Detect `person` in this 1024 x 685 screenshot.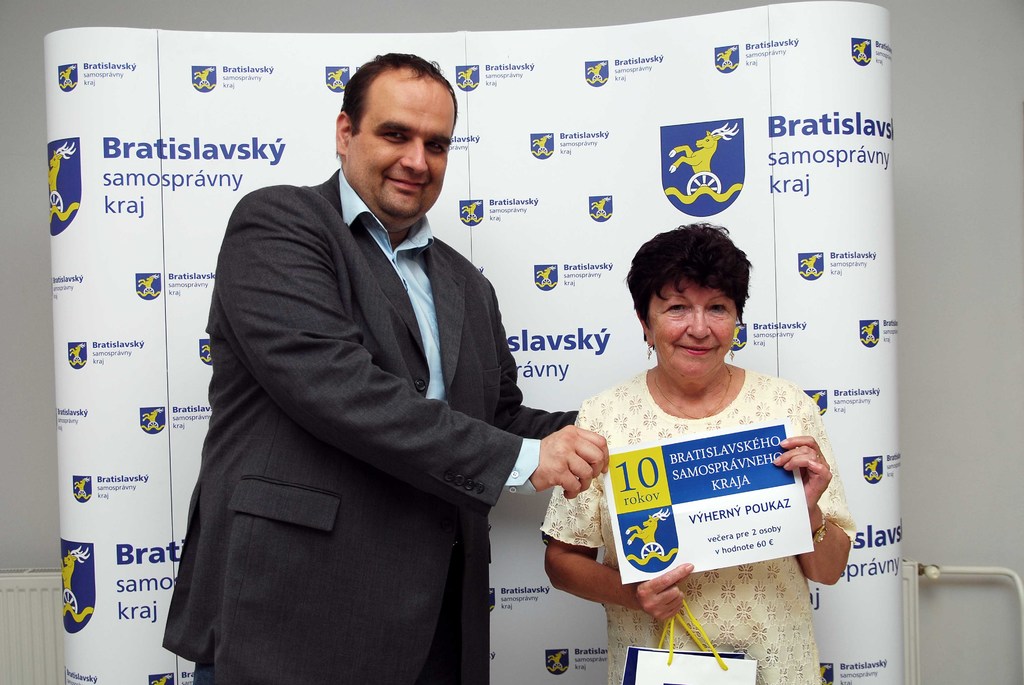
Detection: [x1=541, y1=224, x2=857, y2=684].
